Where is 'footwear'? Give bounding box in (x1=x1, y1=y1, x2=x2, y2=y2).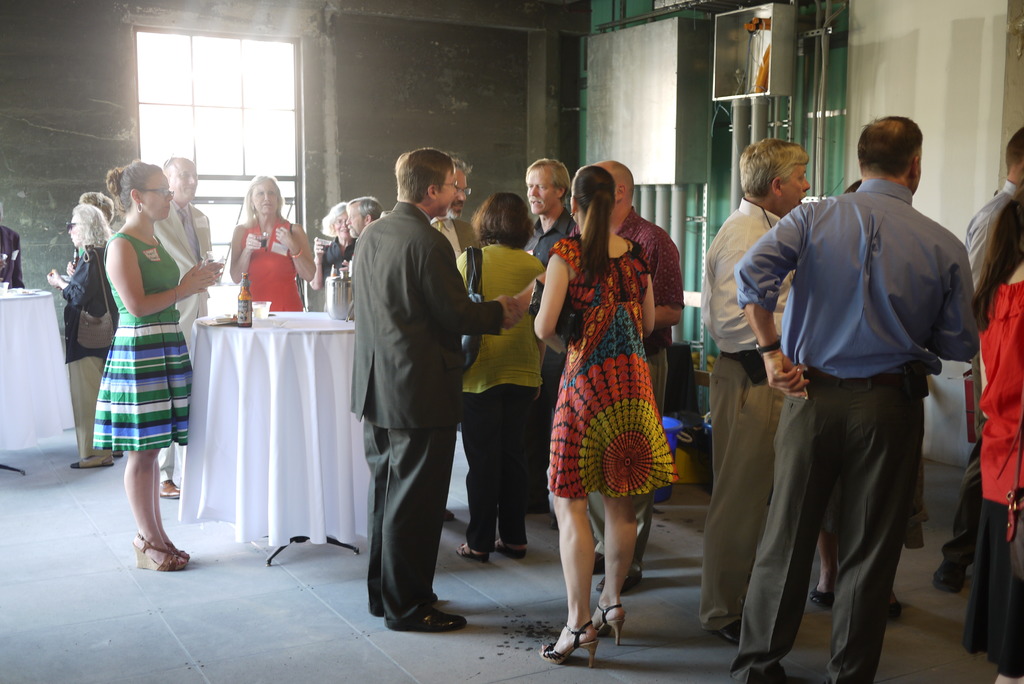
(x1=396, y1=607, x2=465, y2=633).
